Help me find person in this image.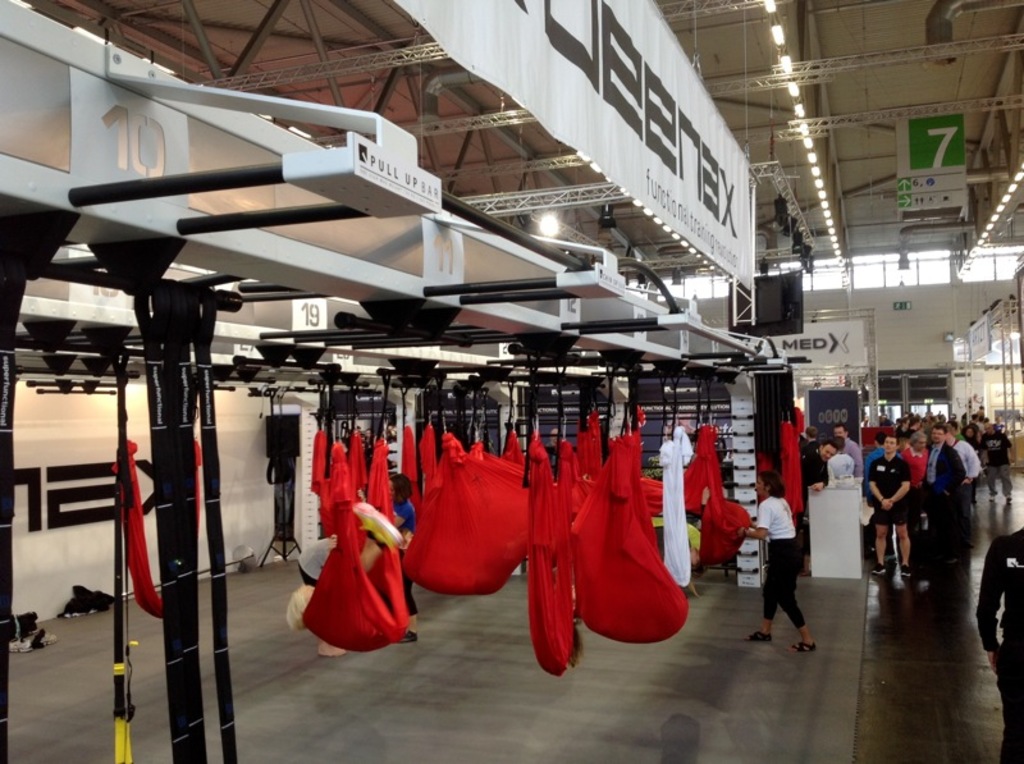
Found it: x1=974, y1=522, x2=1023, y2=763.
